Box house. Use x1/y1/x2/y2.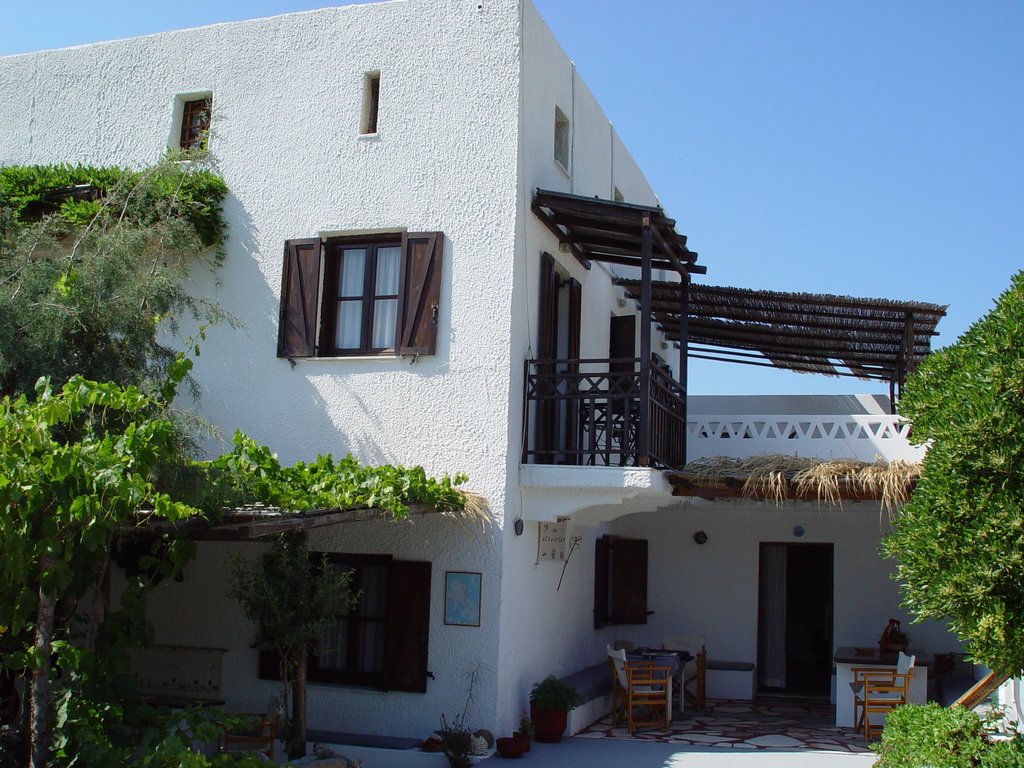
84/6/968/767.
